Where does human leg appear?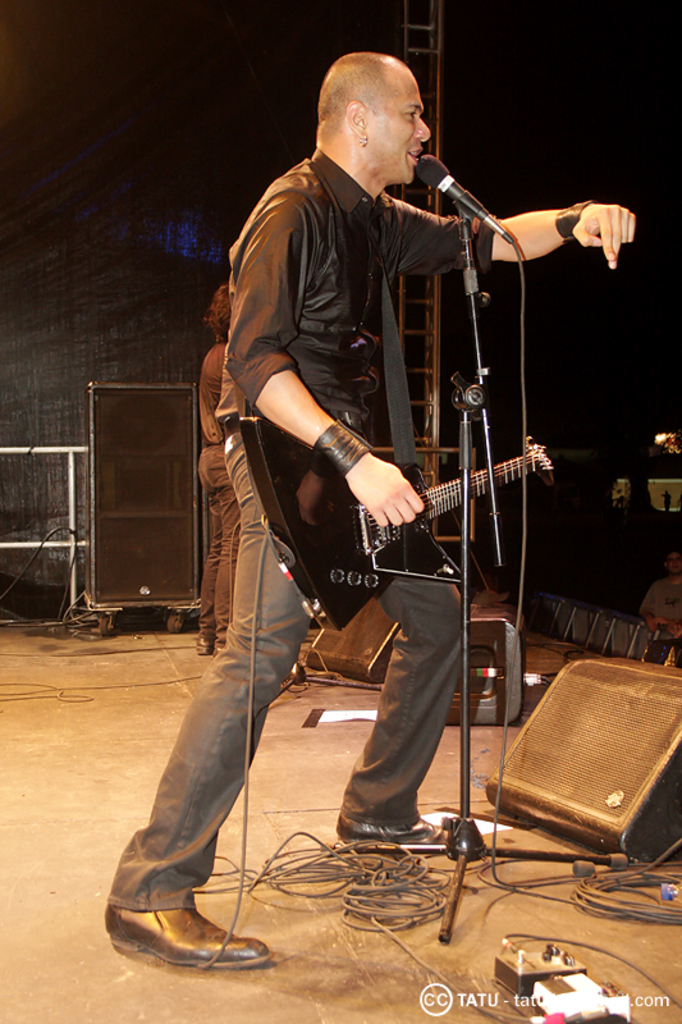
Appears at x1=104, y1=445, x2=310, y2=968.
